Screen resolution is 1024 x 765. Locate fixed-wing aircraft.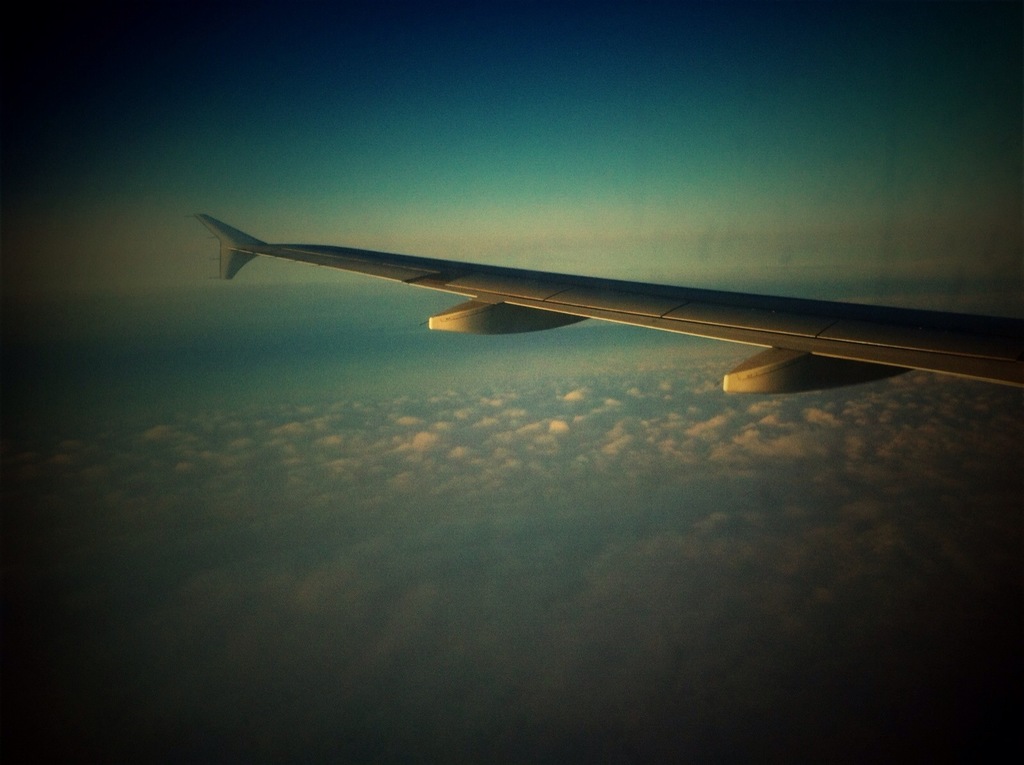
x1=191 y1=213 x2=1023 y2=389.
